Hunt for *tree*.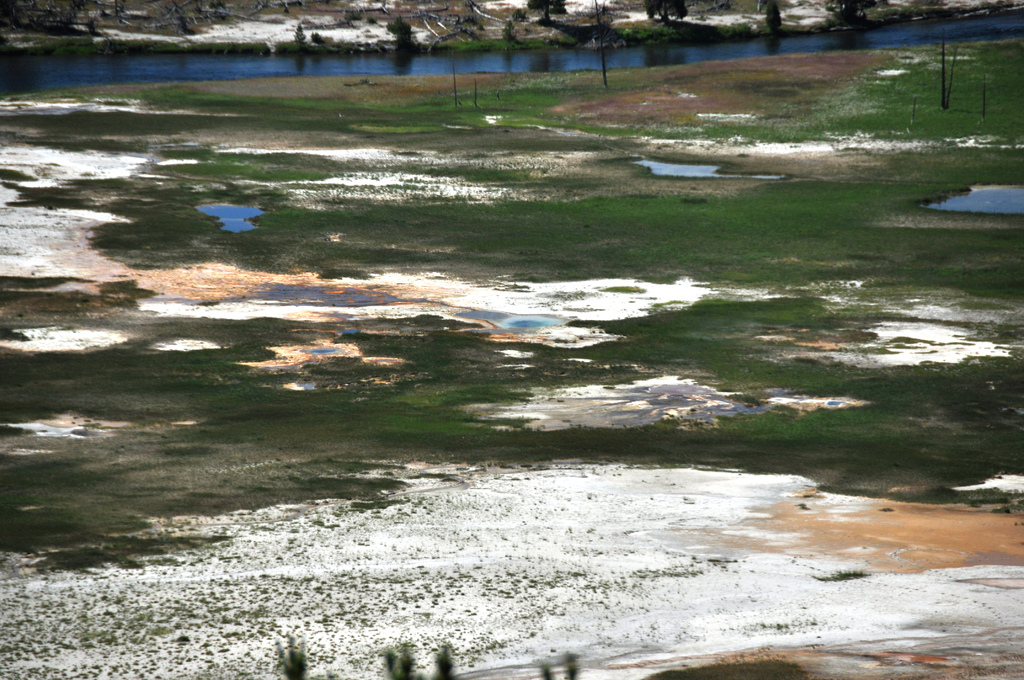
Hunted down at l=391, t=15, r=420, b=42.
